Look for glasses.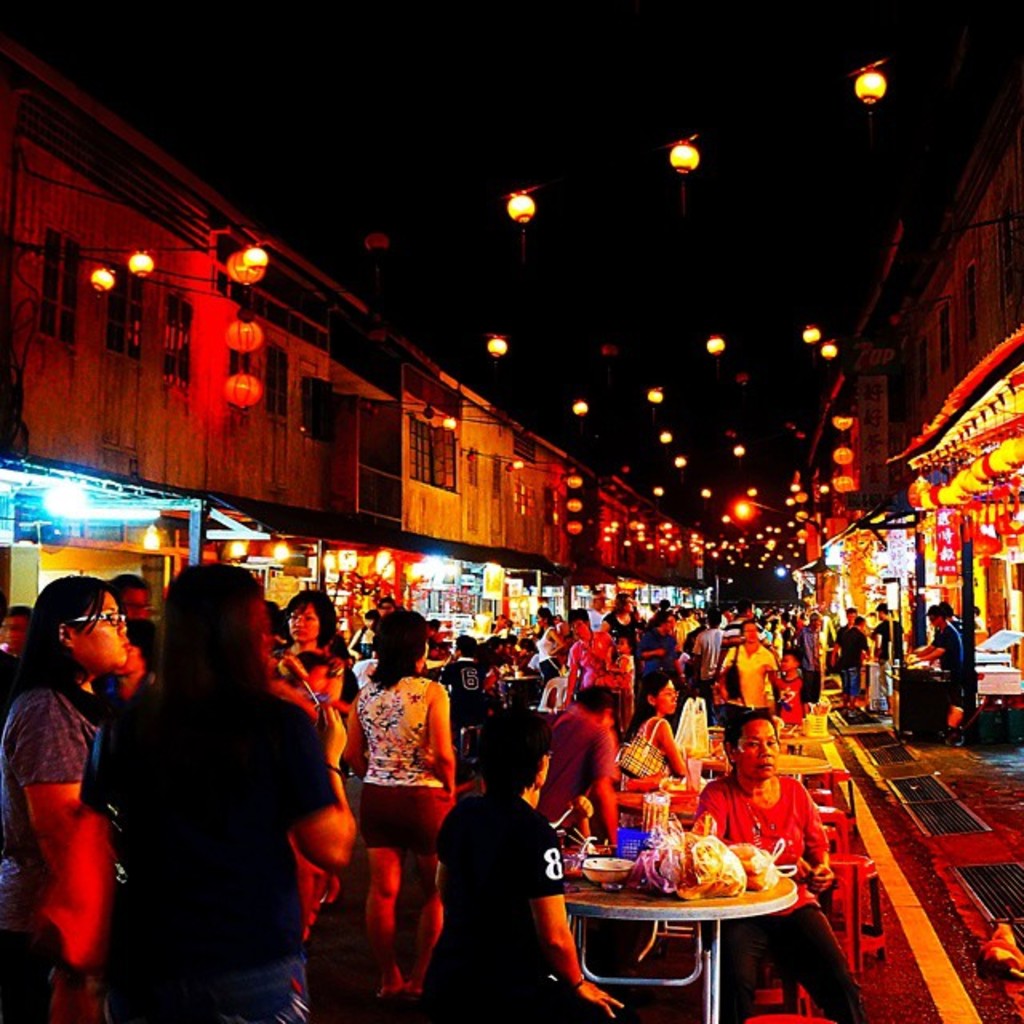
Found: left=67, top=611, right=128, bottom=630.
